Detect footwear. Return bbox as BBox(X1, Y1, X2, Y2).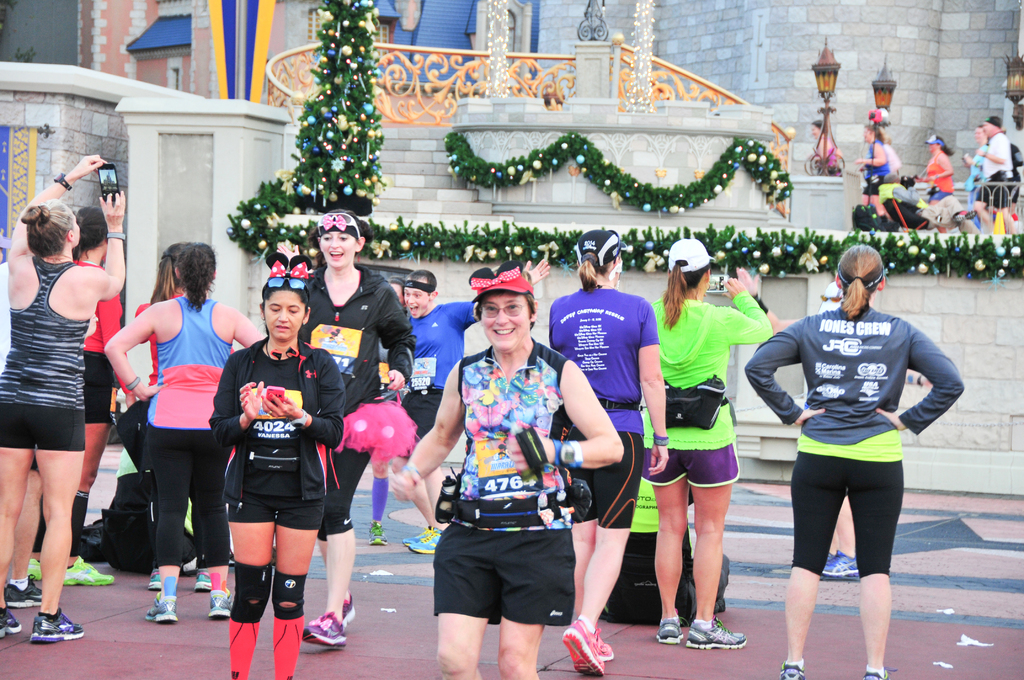
BBox(685, 613, 748, 649).
